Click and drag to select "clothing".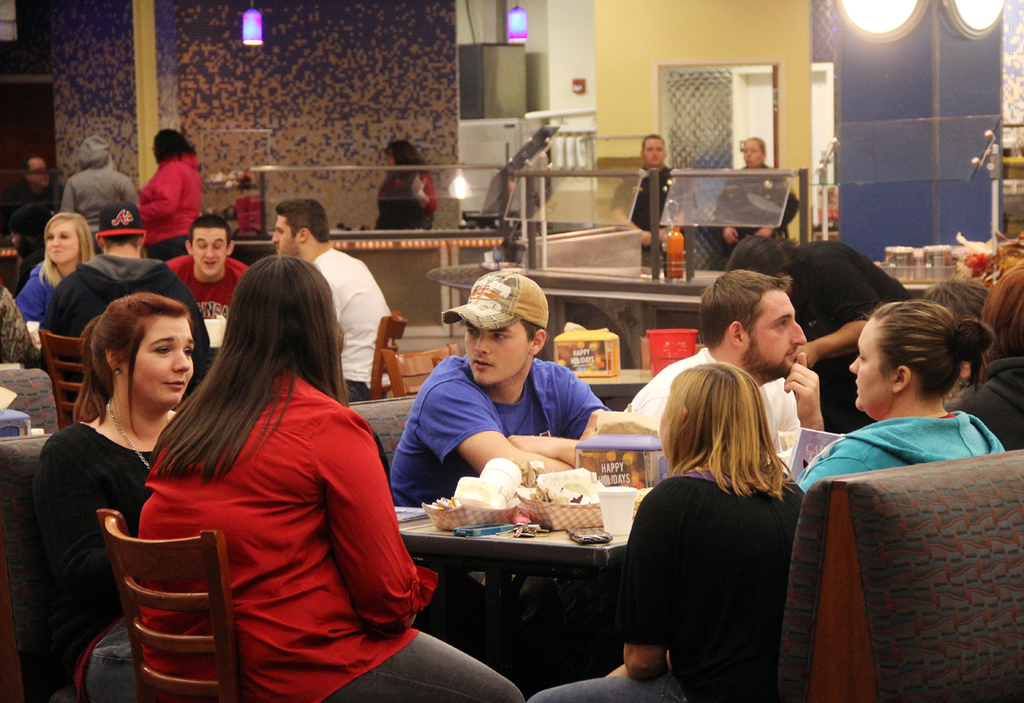
Selection: box(794, 402, 1014, 495).
